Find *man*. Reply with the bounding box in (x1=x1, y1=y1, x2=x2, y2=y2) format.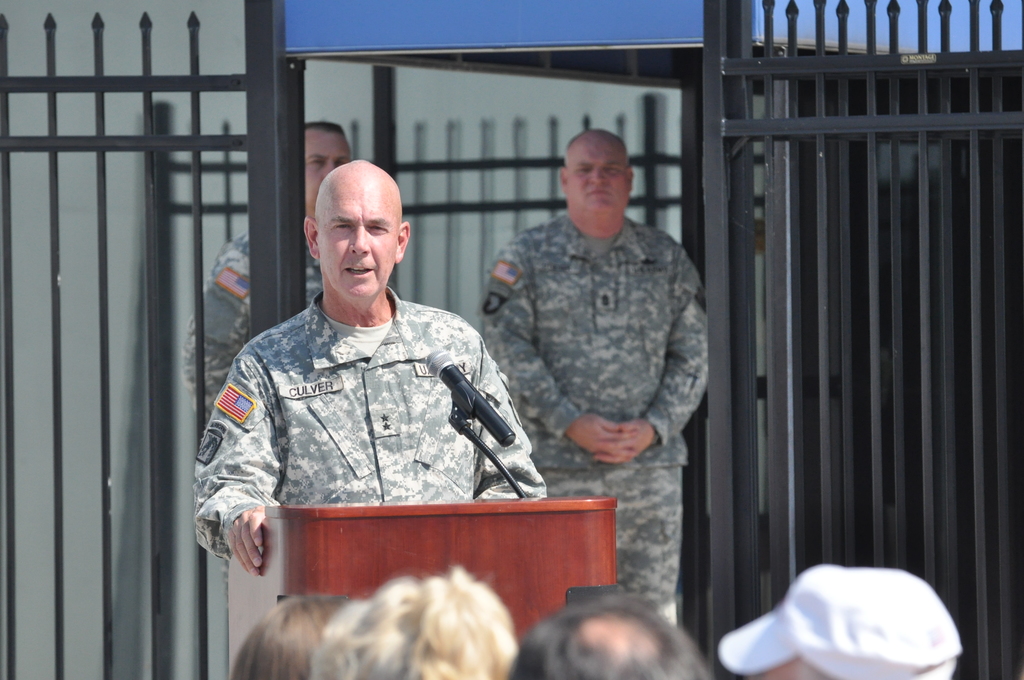
(x1=197, y1=148, x2=537, y2=588).
